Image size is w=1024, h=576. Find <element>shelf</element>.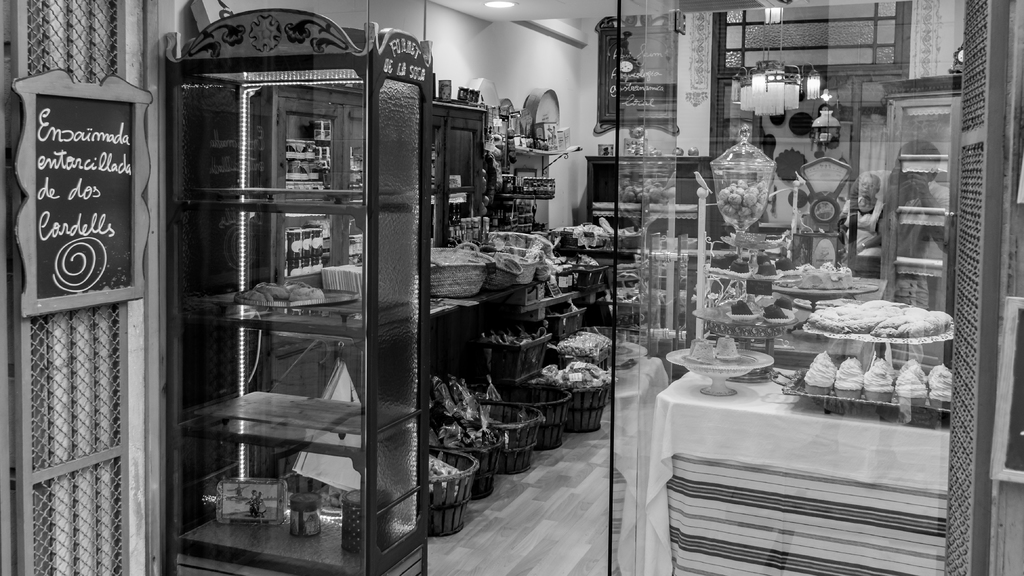
<region>155, 24, 399, 536</region>.
